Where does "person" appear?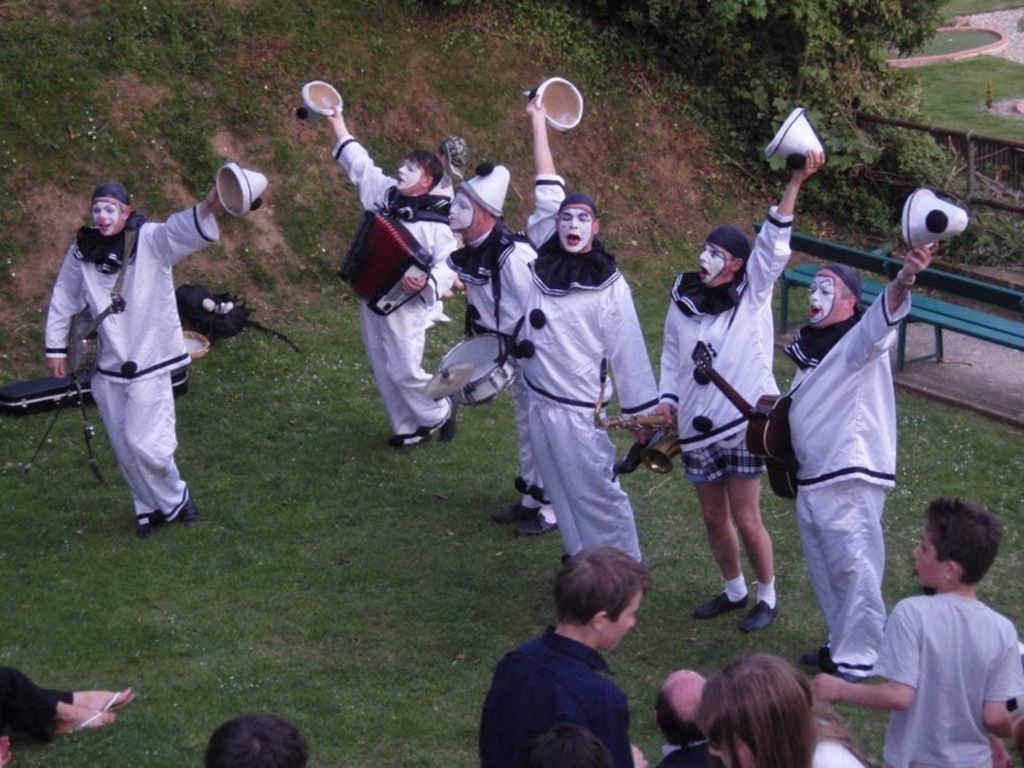
Appears at (520,93,659,582).
